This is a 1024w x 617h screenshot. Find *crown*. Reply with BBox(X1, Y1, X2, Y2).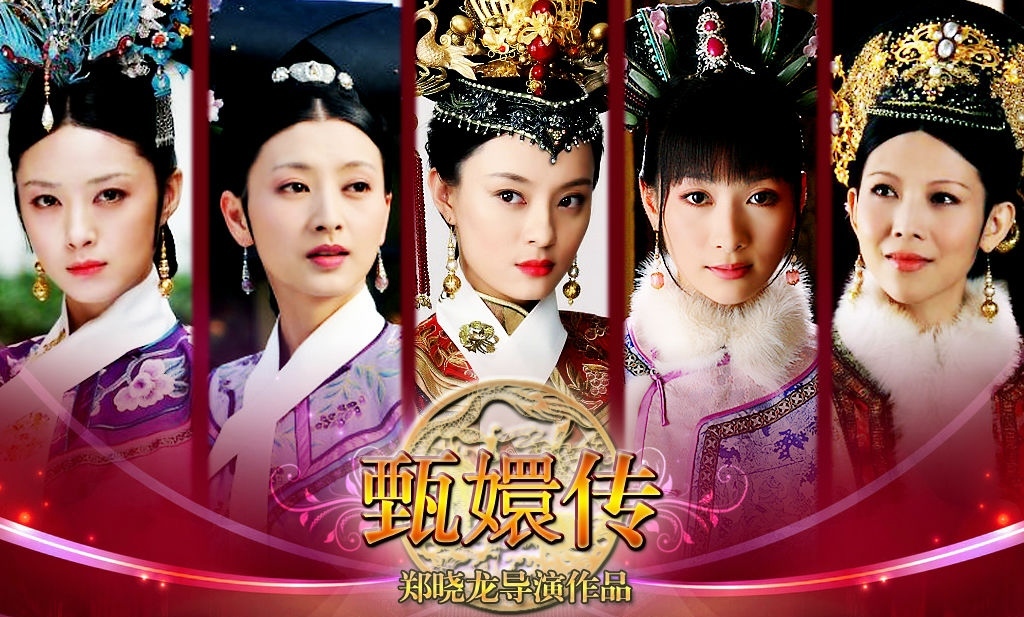
BBox(827, 11, 1023, 193).
